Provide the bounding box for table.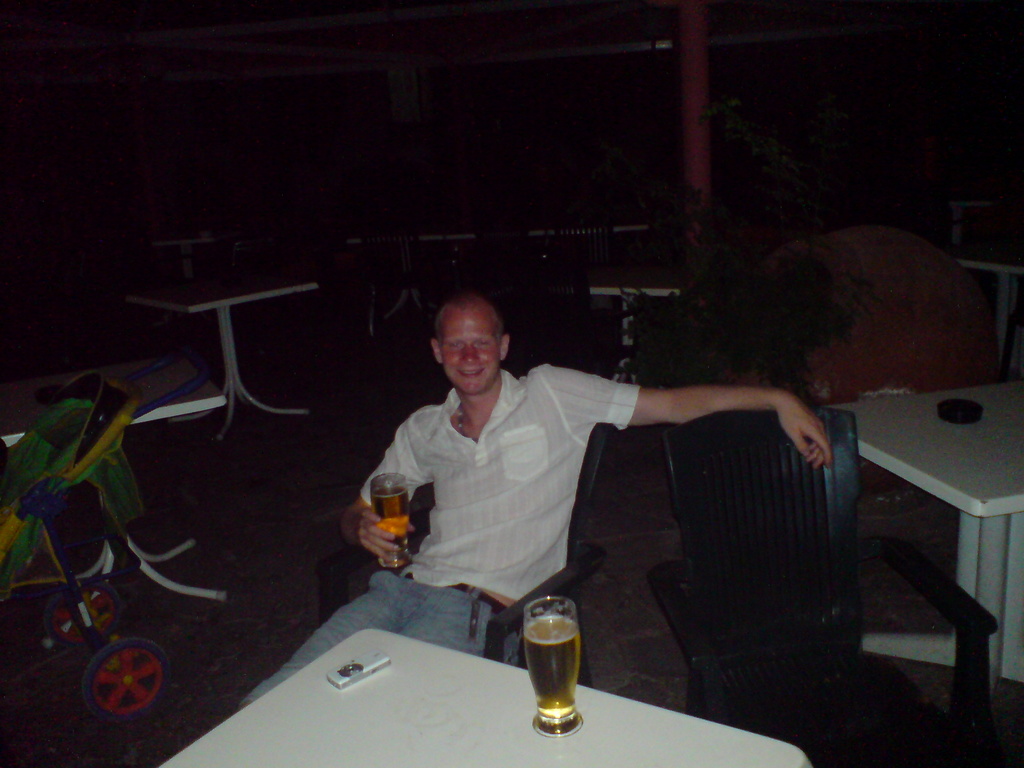
(left=353, top=232, right=472, bottom=319).
